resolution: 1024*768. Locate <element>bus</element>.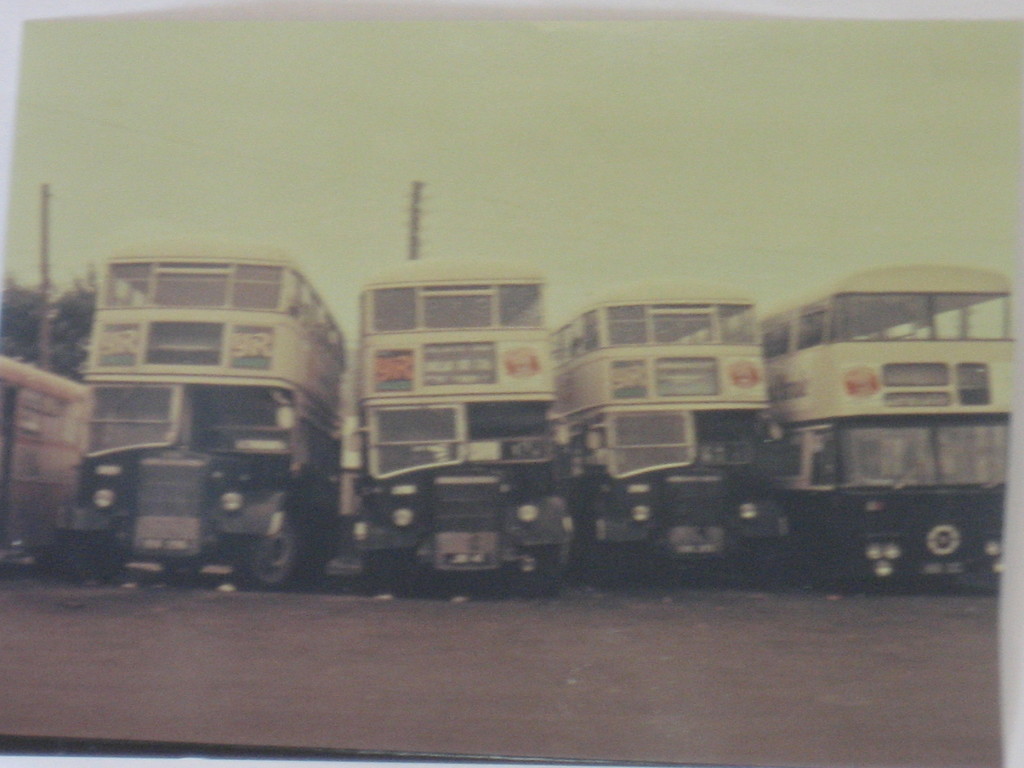
56, 234, 345, 591.
